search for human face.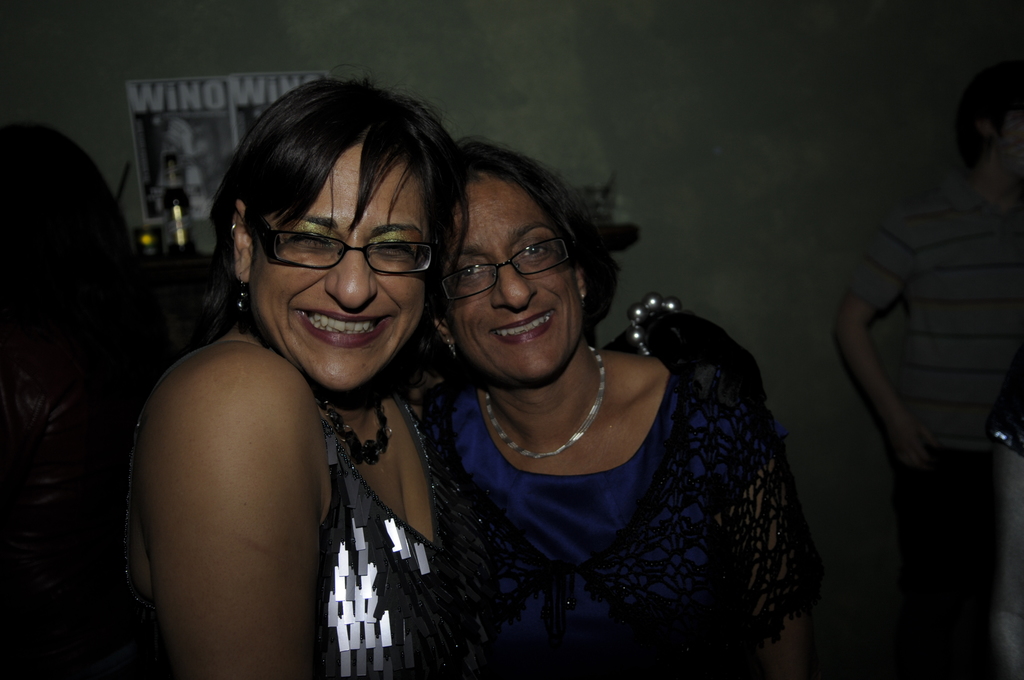
Found at [x1=250, y1=139, x2=430, y2=398].
